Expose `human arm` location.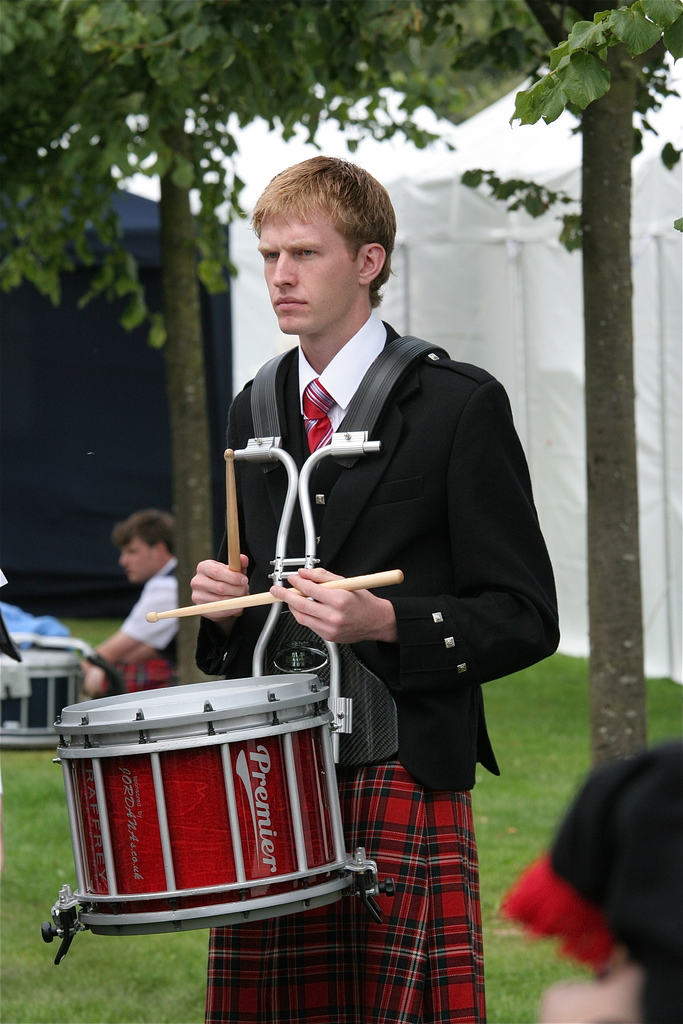
Exposed at bbox=[69, 644, 166, 698].
